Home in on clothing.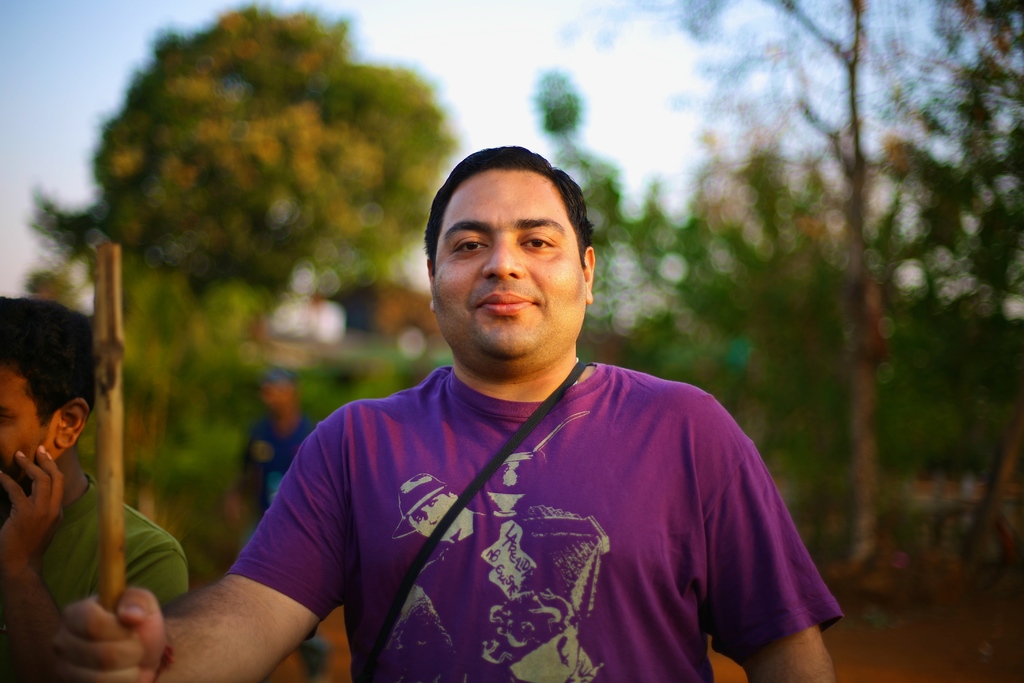
Homed in at <box>225,365,845,682</box>.
